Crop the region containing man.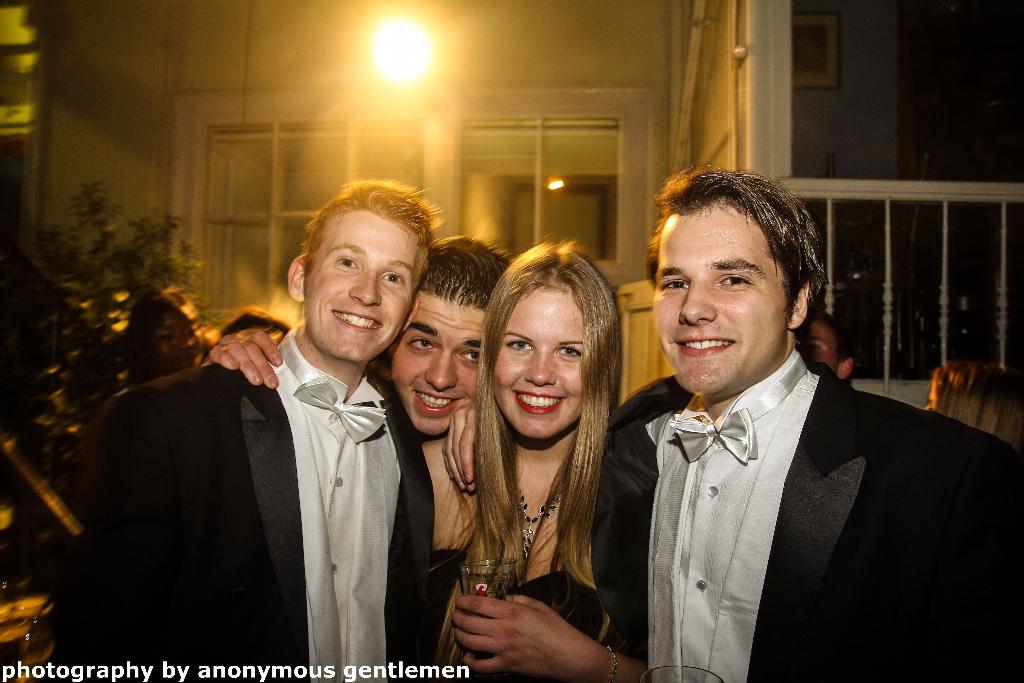
Crop region: BBox(45, 173, 447, 682).
